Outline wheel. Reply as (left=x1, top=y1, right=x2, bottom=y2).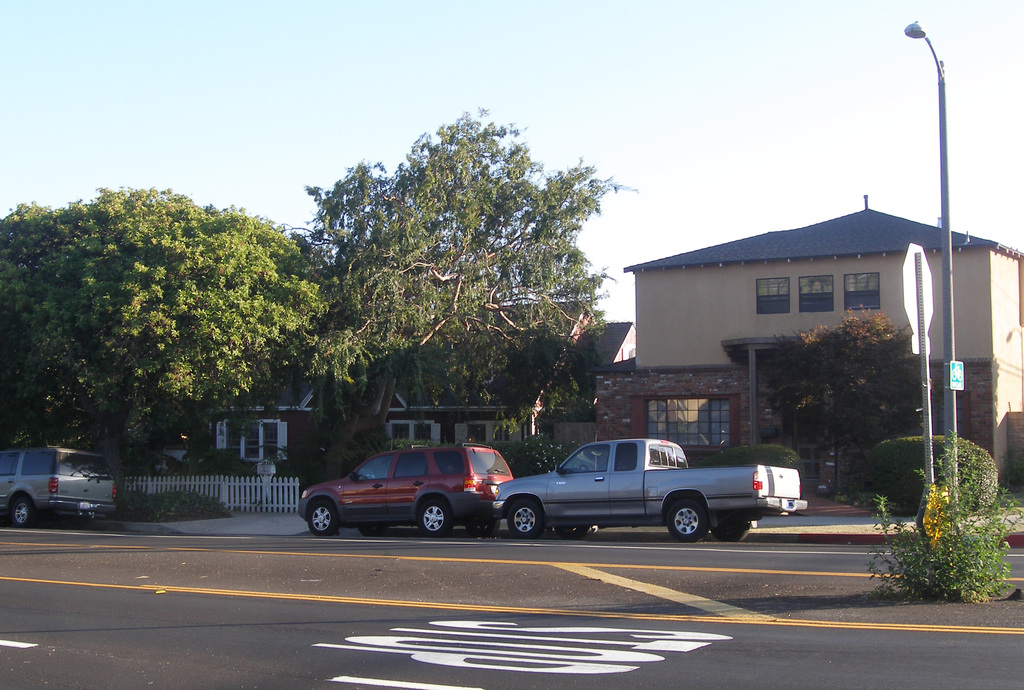
(left=357, top=524, right=386, bottom=538).
